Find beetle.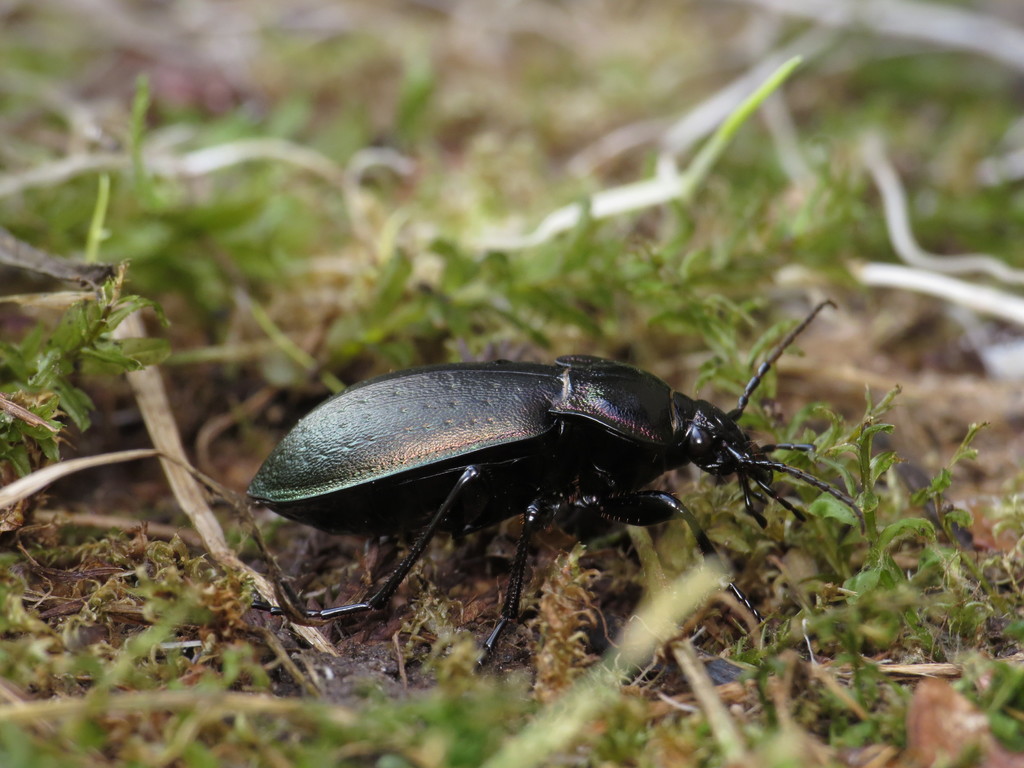
246/324/838/686.
